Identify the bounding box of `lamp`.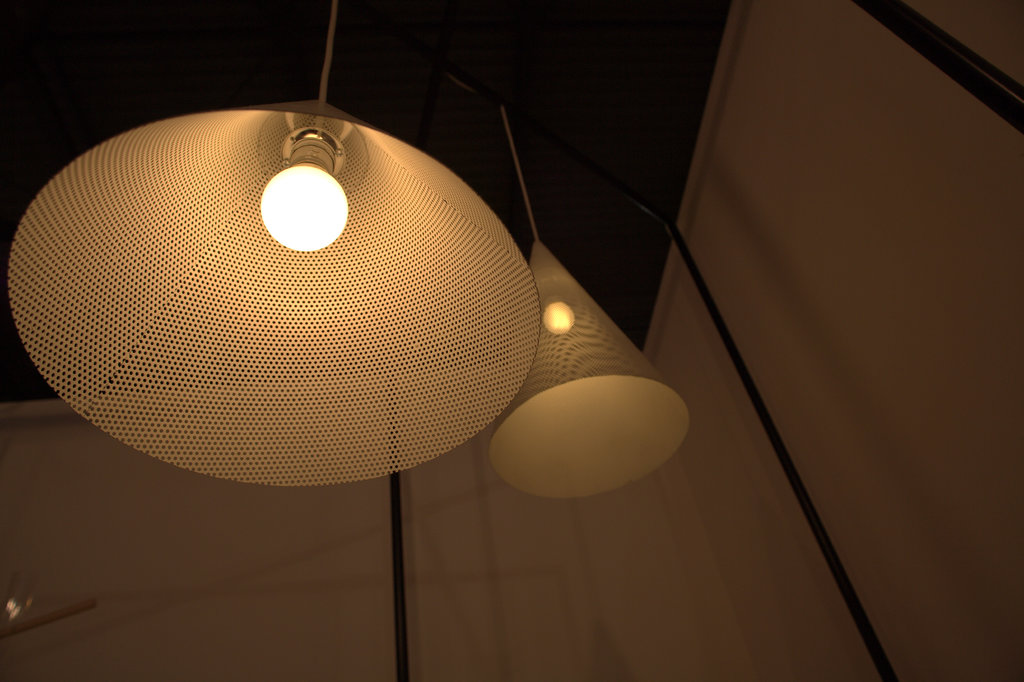
bbox(19, 44, 537, 519).
